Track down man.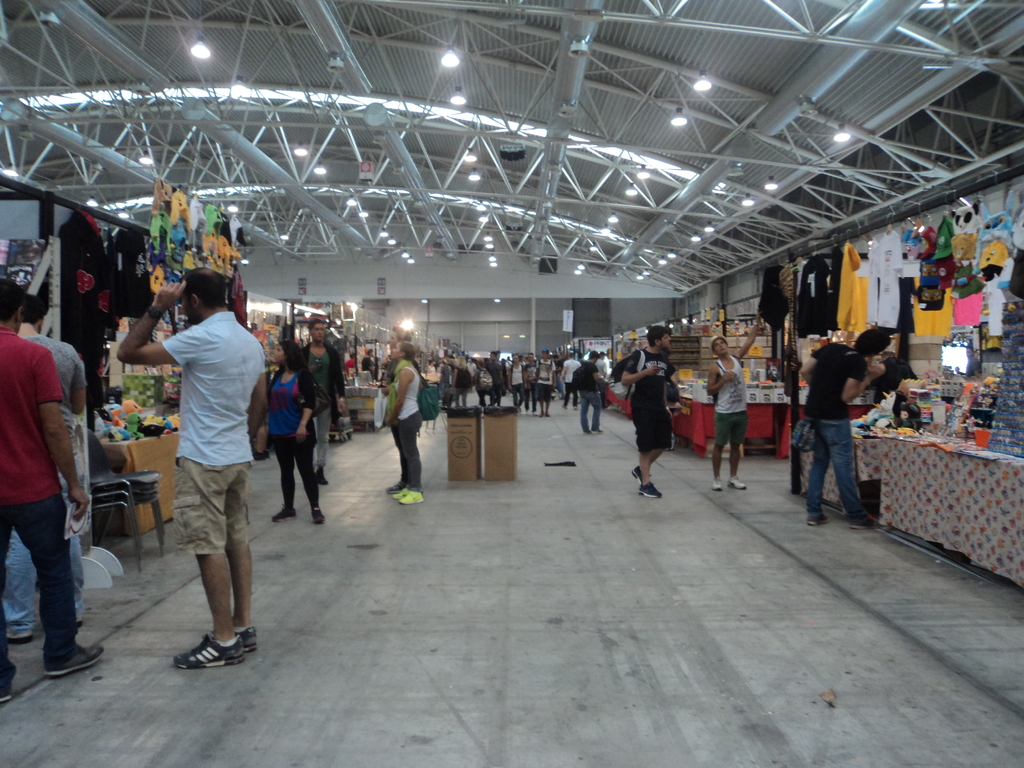
Tracked to Rect(618, 325, 684, 493).
